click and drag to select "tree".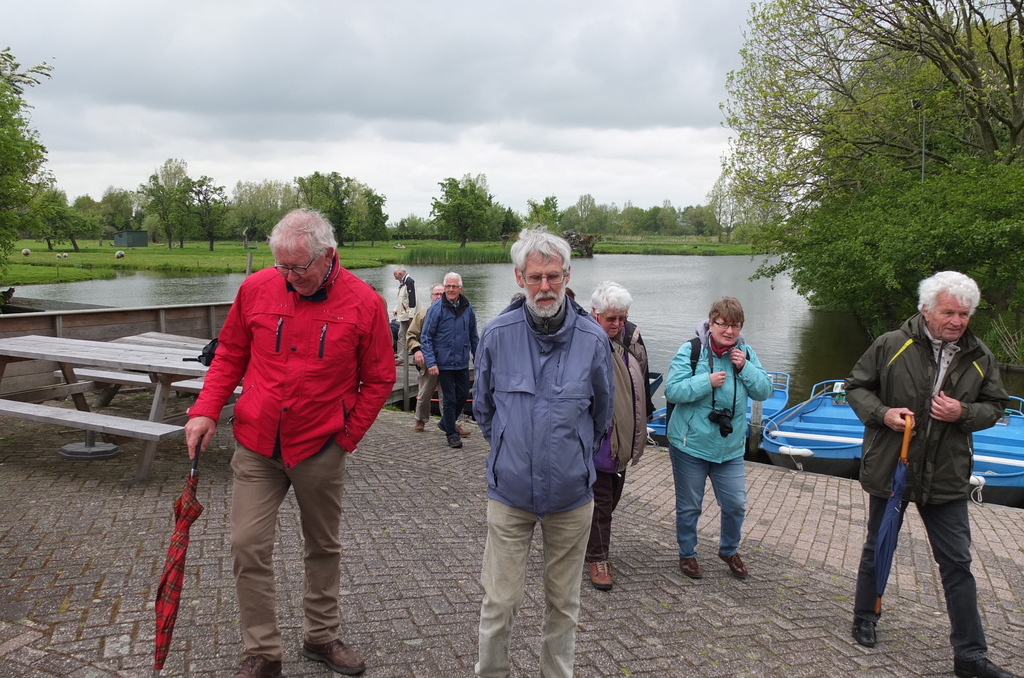
Selection: select_region(650, 197, 680, 236).
